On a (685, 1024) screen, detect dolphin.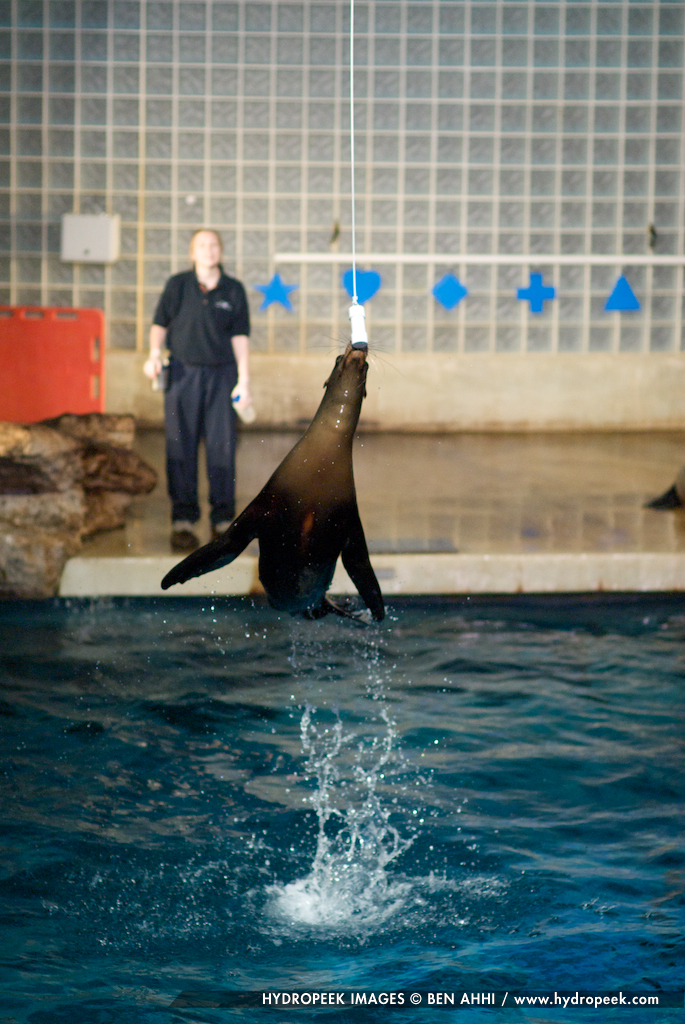
<region>160, 345, 390, 633</region>.
